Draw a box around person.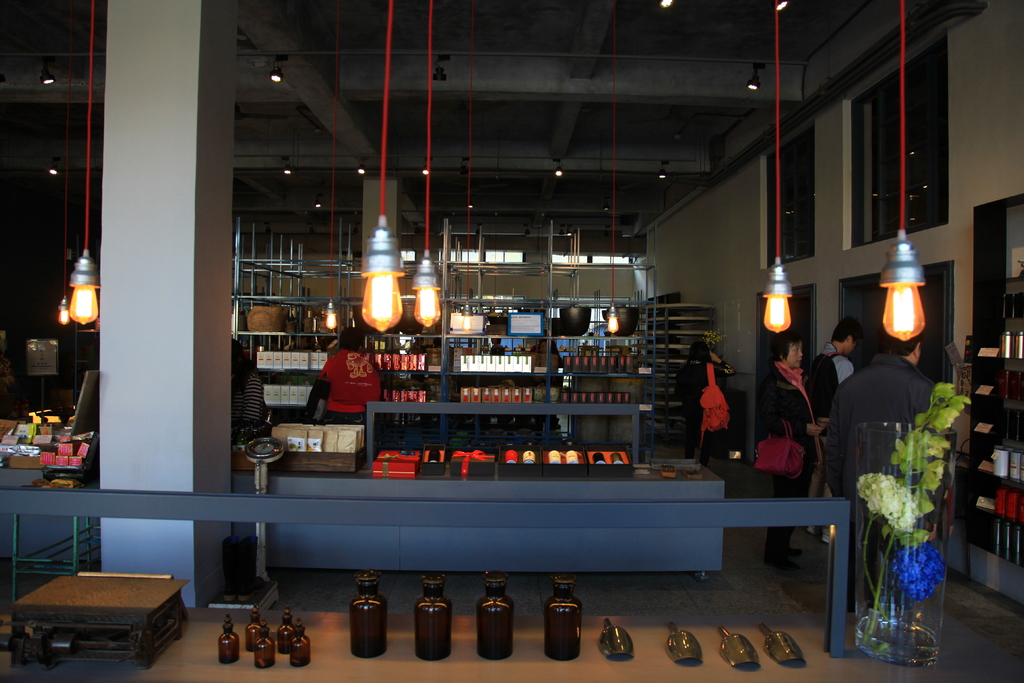
<box>748,322,836,552</box>.
